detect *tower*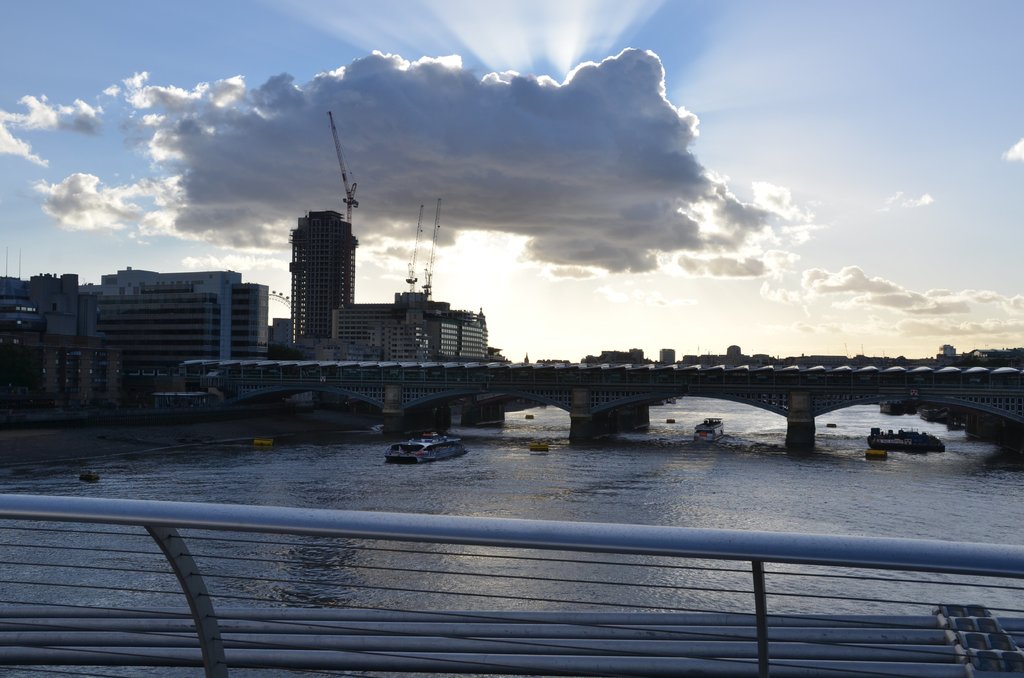
[left=285, top=207, right=355, bottom=344]
